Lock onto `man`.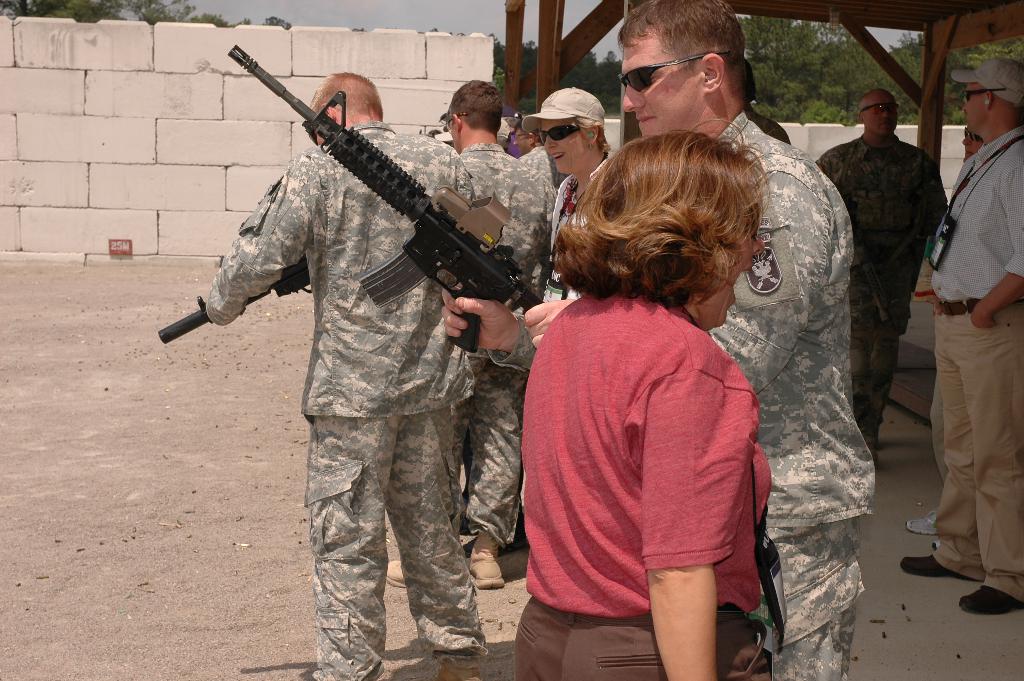
Locked: <region>511, 101, 574, 185</region>.
